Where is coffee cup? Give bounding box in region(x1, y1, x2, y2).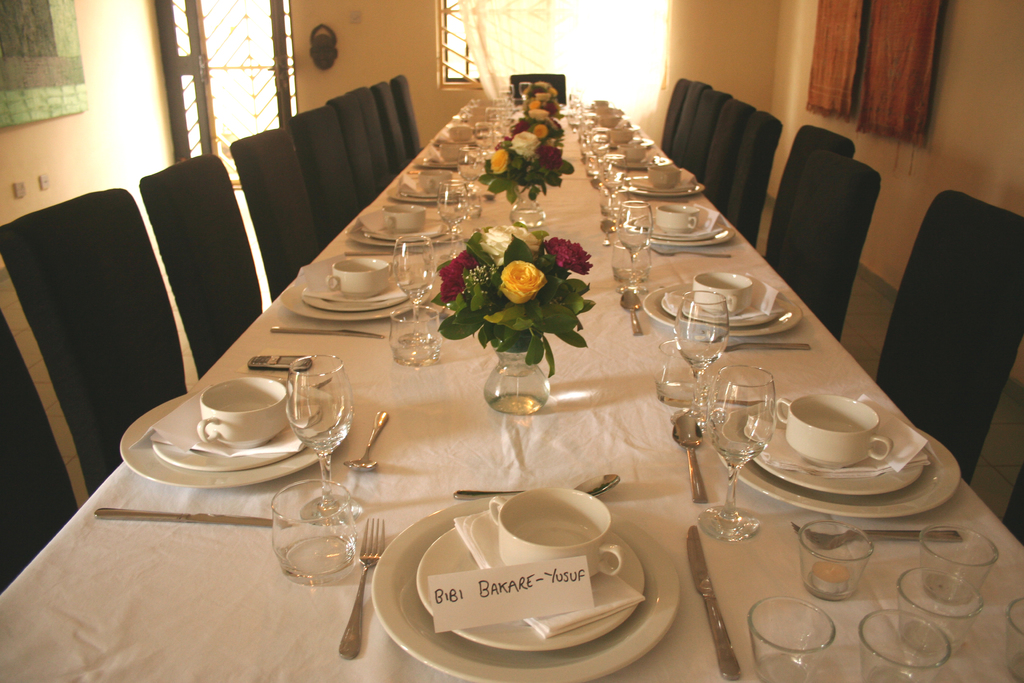
region(776, 395, 892, 466).
